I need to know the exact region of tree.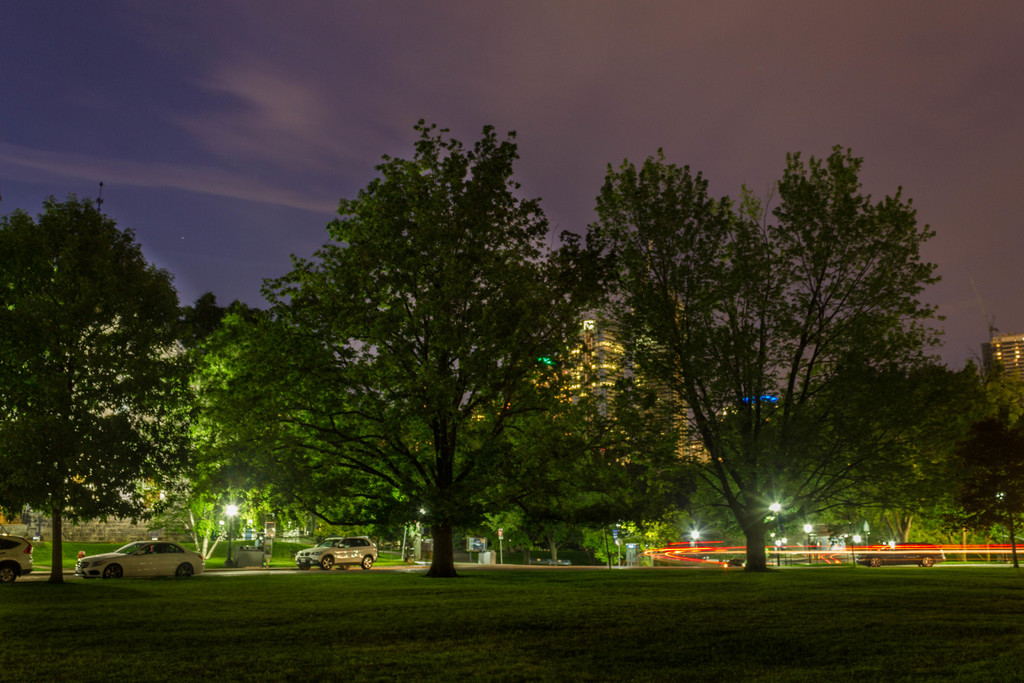
Region: 889,338,1023,575.
